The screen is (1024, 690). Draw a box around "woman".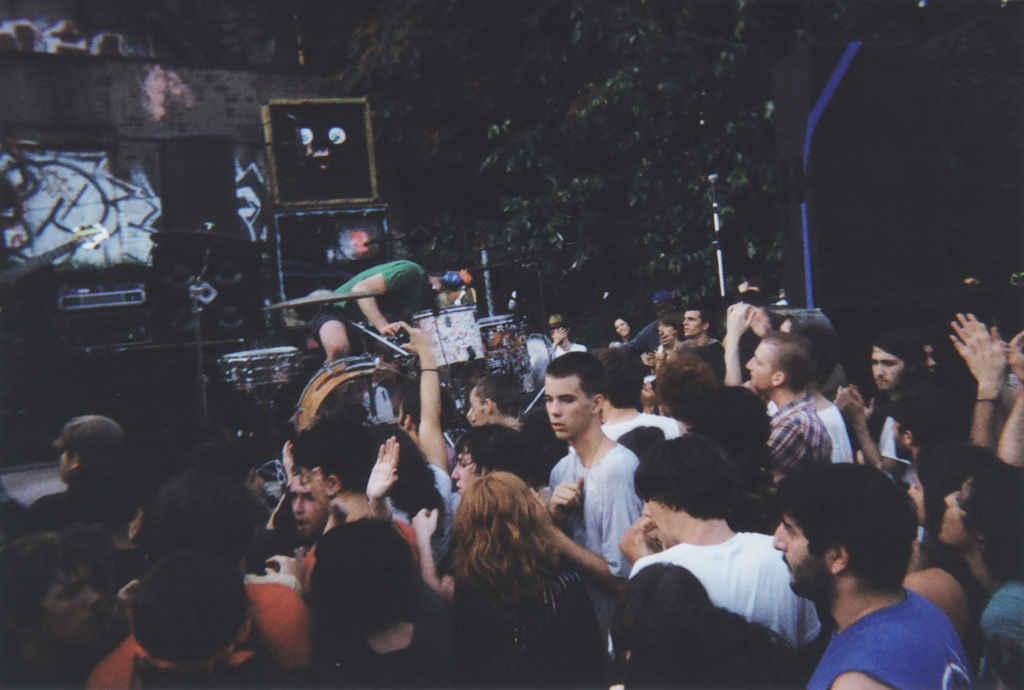
bbox=[286, 514, 432, 689].
